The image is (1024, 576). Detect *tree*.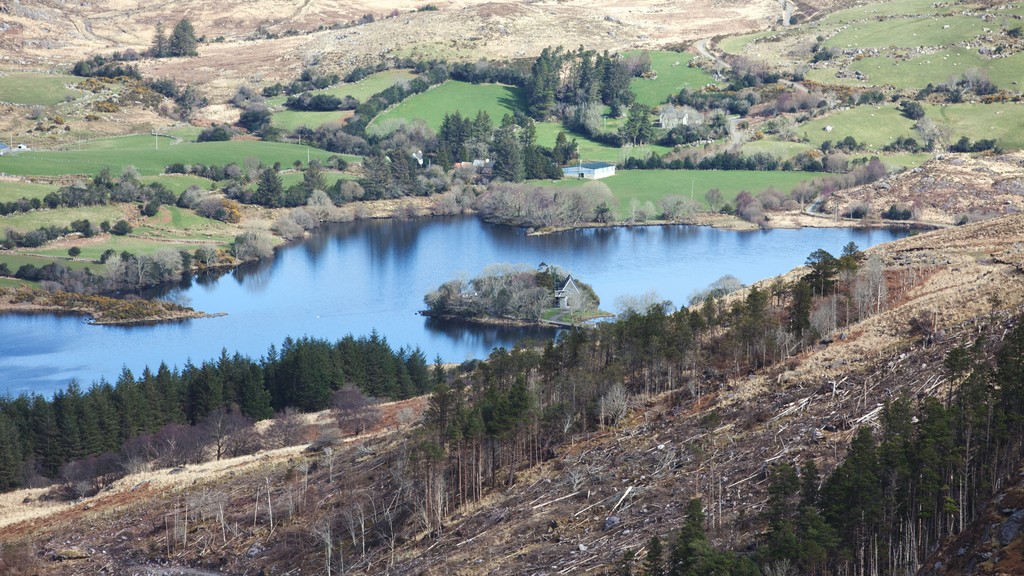
Detection: (152,19,174,53).
